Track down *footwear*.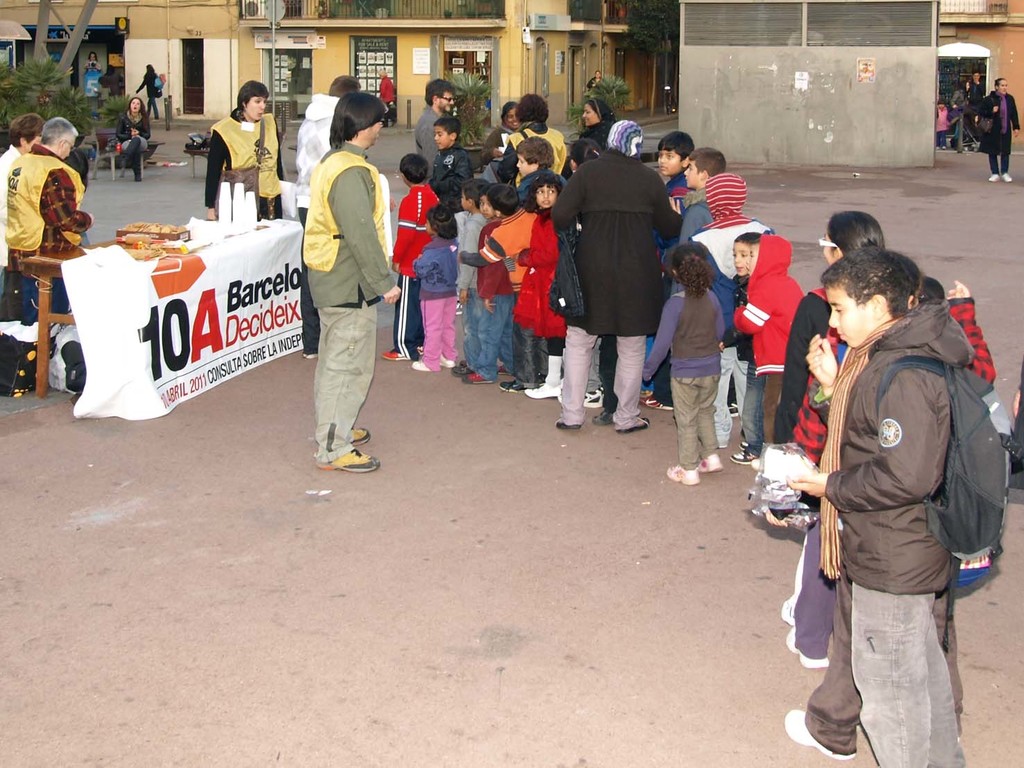
Tracked to bbox=(350, 427, 370, 447).
